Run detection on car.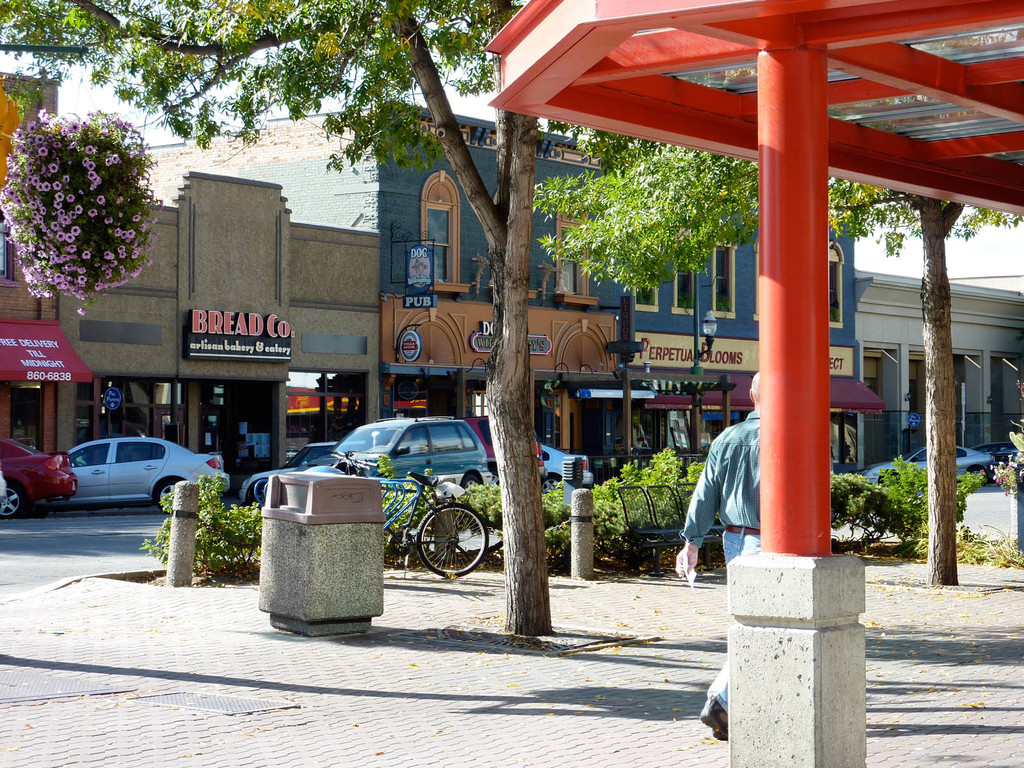
Result: {"left": 70, "top": 429, "right": 230, "bottom": 514}.
